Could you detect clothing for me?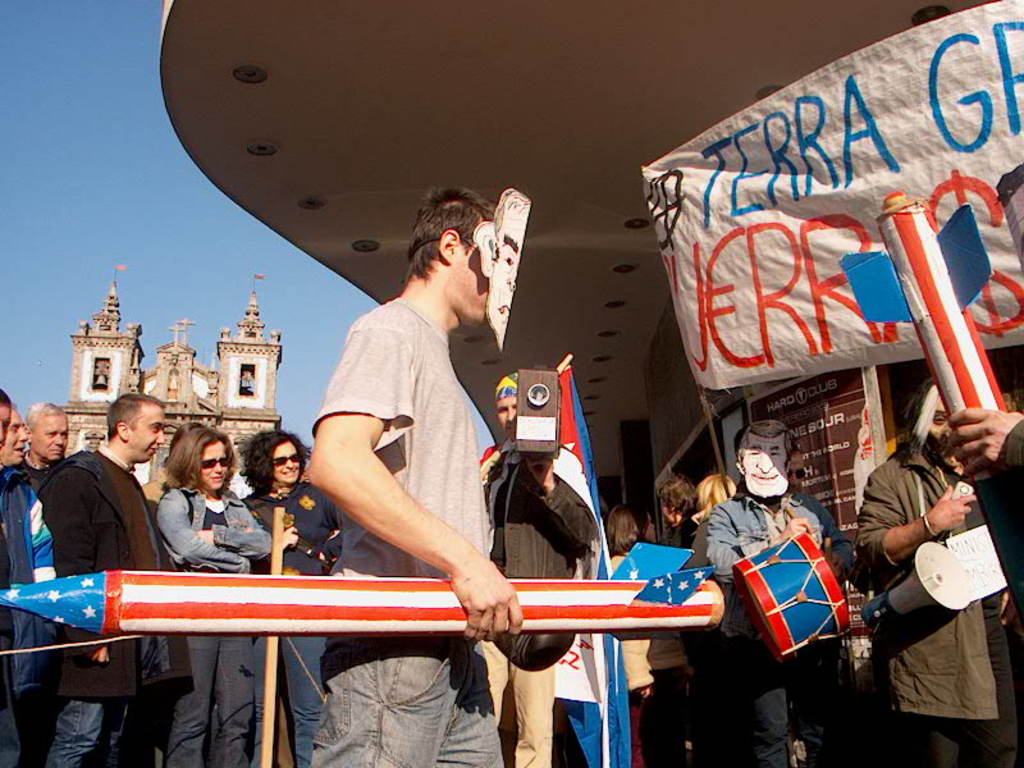
Detection result: {"left": 690, "top": 522, "right": 774, "bottom": 764}.
